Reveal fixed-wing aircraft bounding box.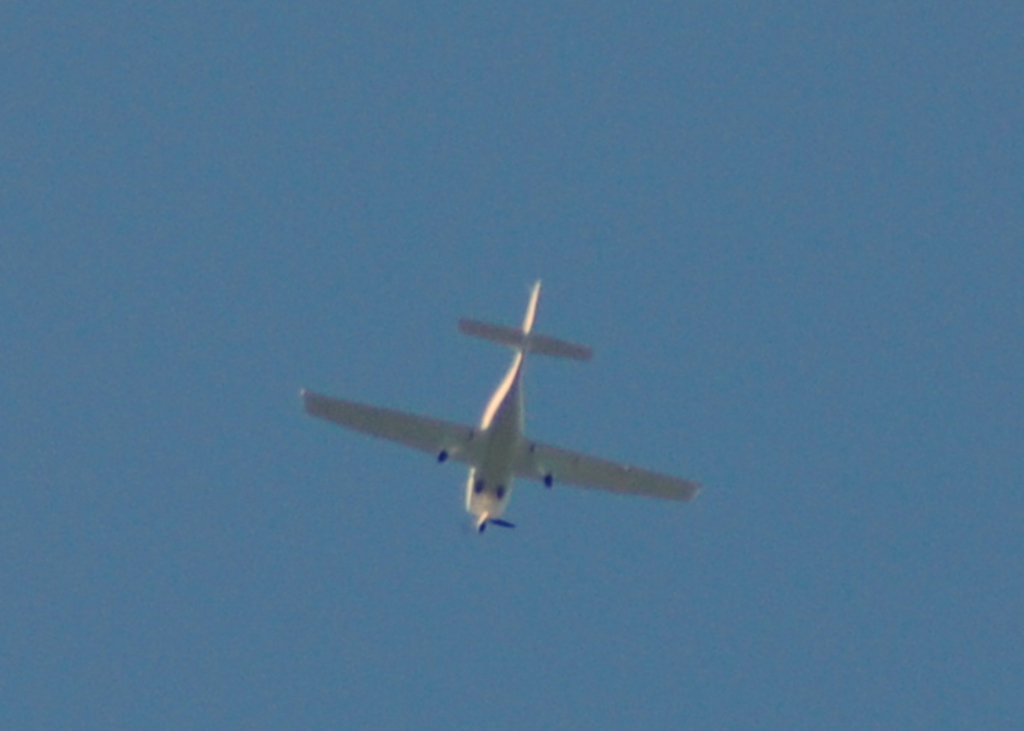
Revealed: {"left": 300, "top": 297, "right": 708, "bottom": 556}.
